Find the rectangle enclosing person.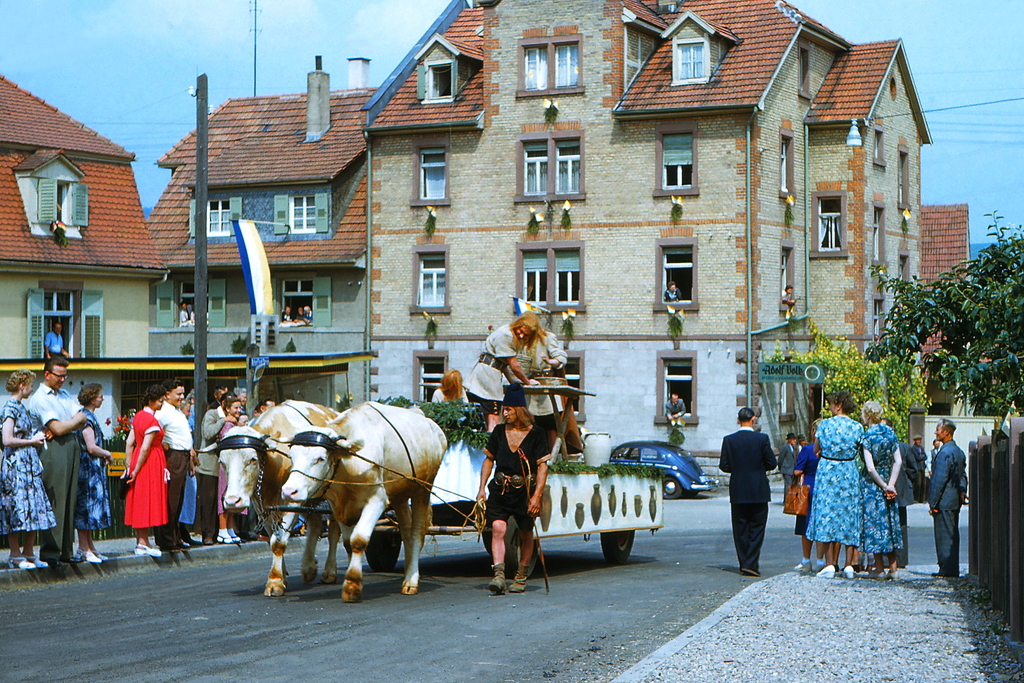
74, 381, 122, 572.
